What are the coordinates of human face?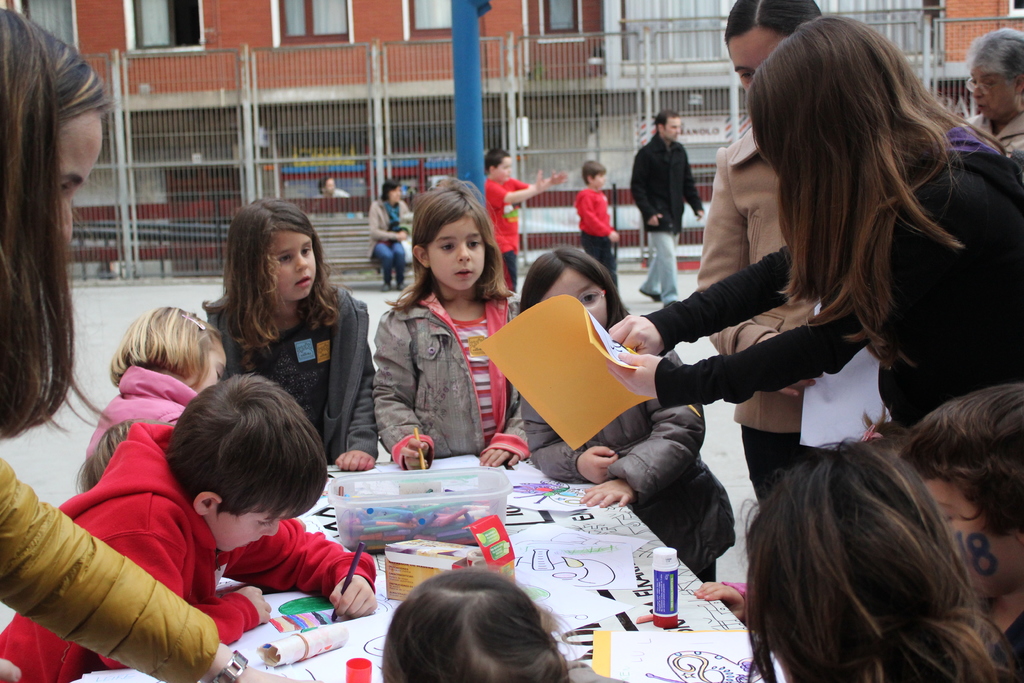
BBox(277, 231, 319, 300).
